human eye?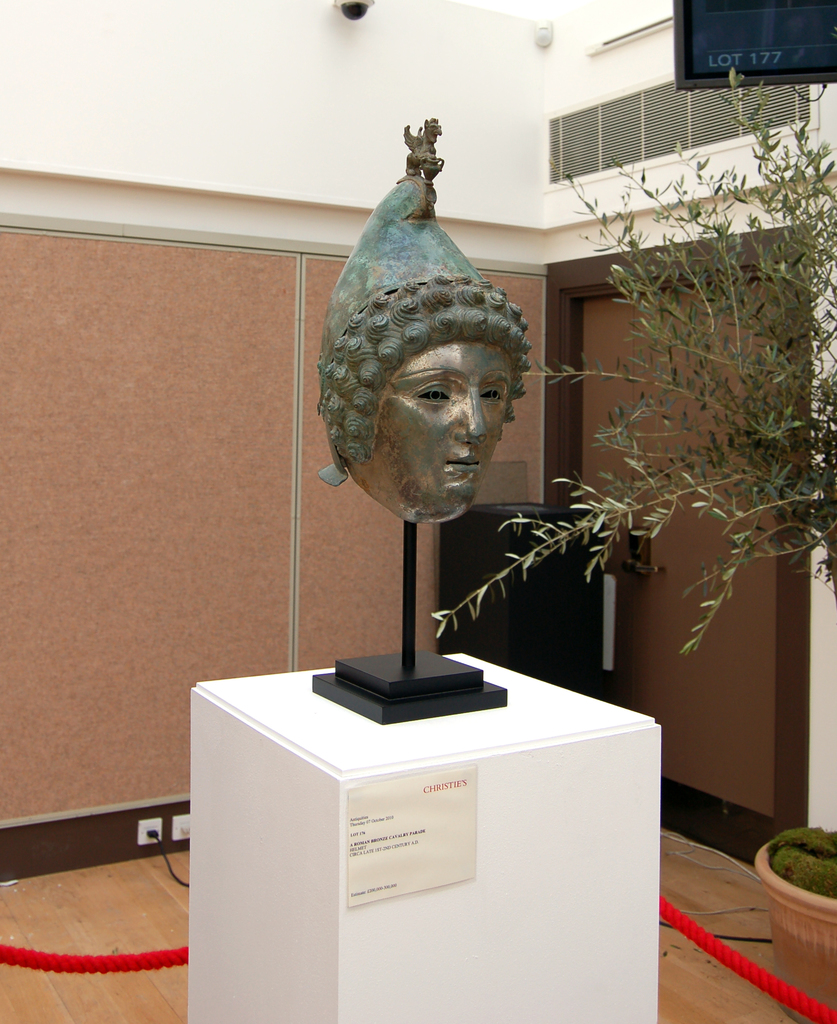
box=[410, 383, 453, 404]
